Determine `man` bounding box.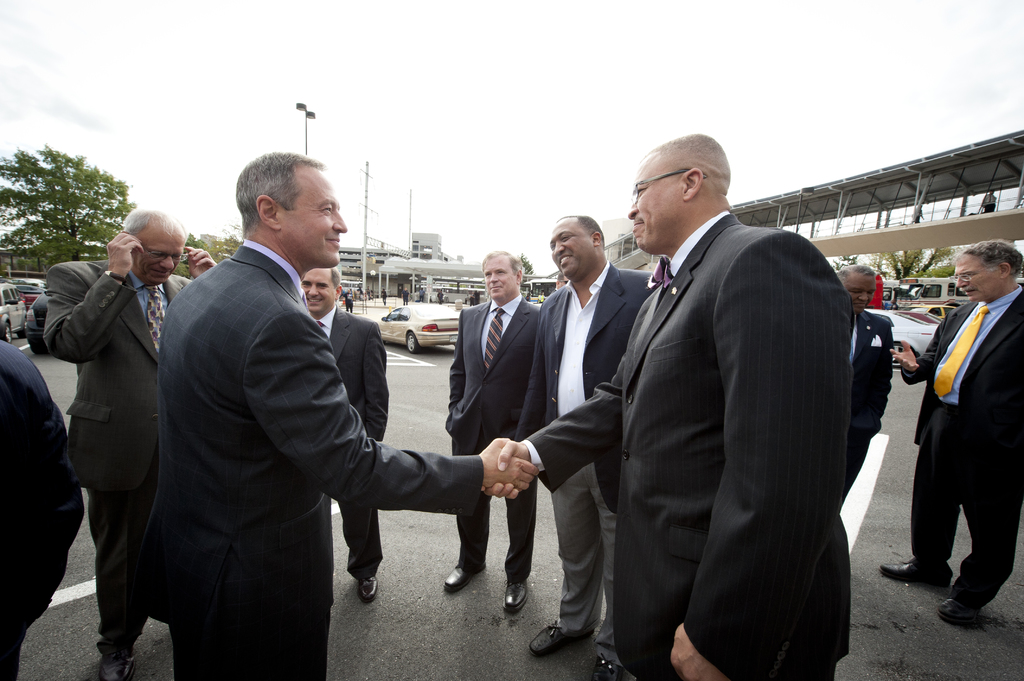
Determined: l=838, t=260, r=897, b=529.
